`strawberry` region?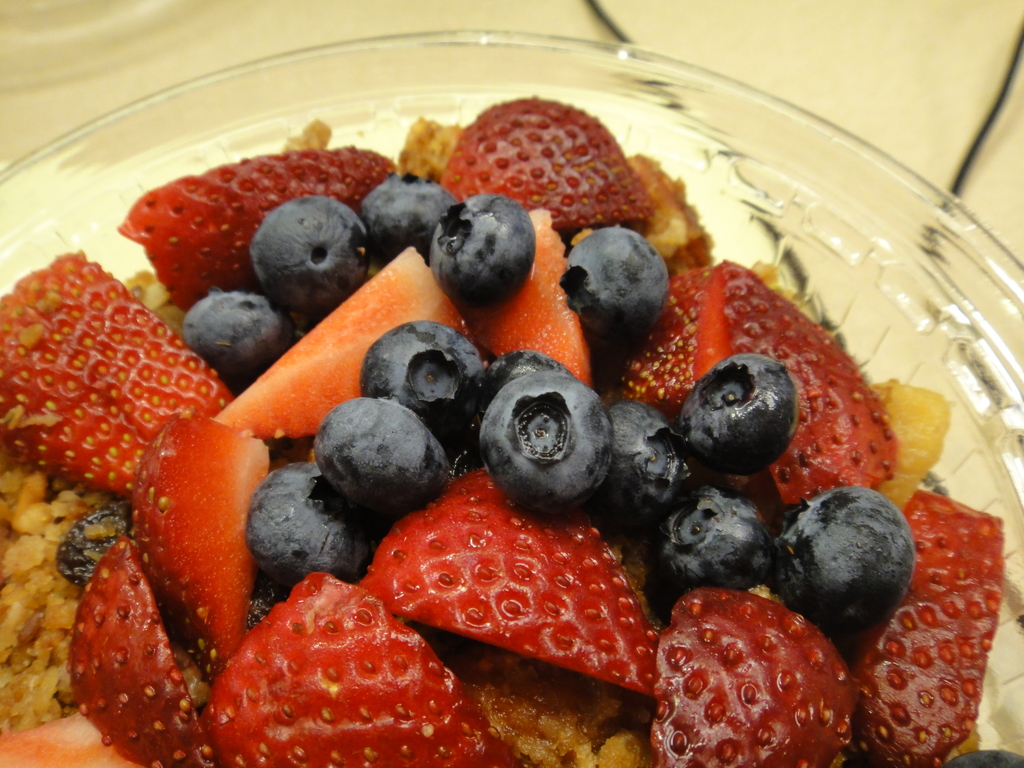
rect(446, 92, 658, 231)
